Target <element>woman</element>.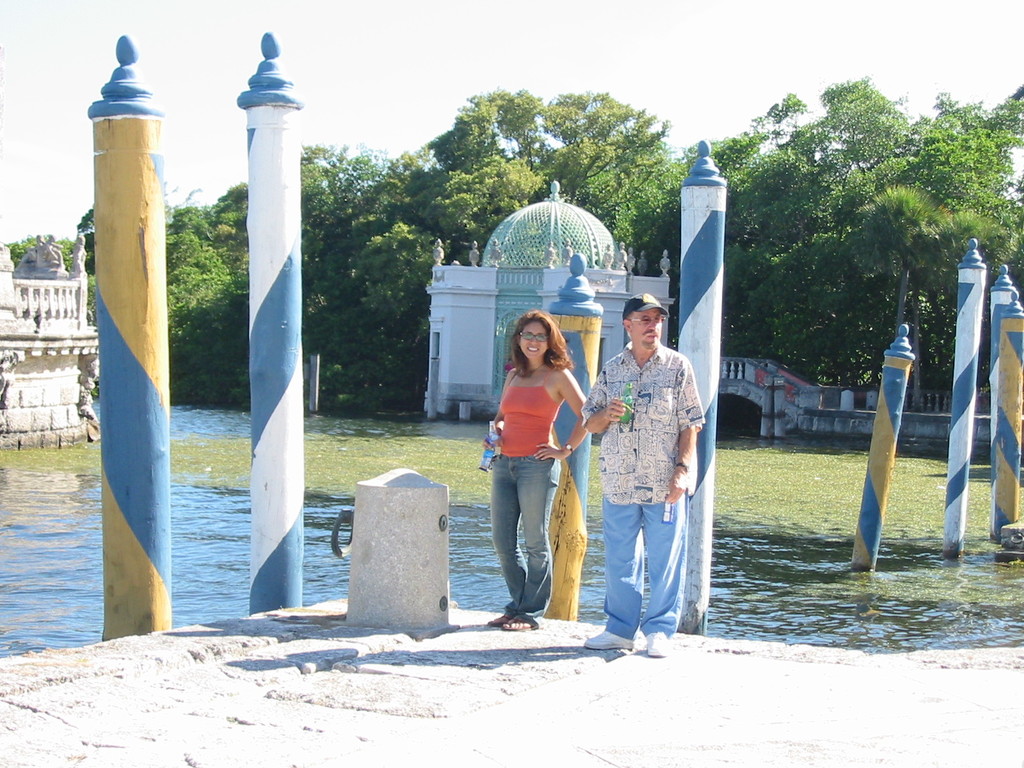
Target region: x1=479 y1=301 x2=598 y2=647.
